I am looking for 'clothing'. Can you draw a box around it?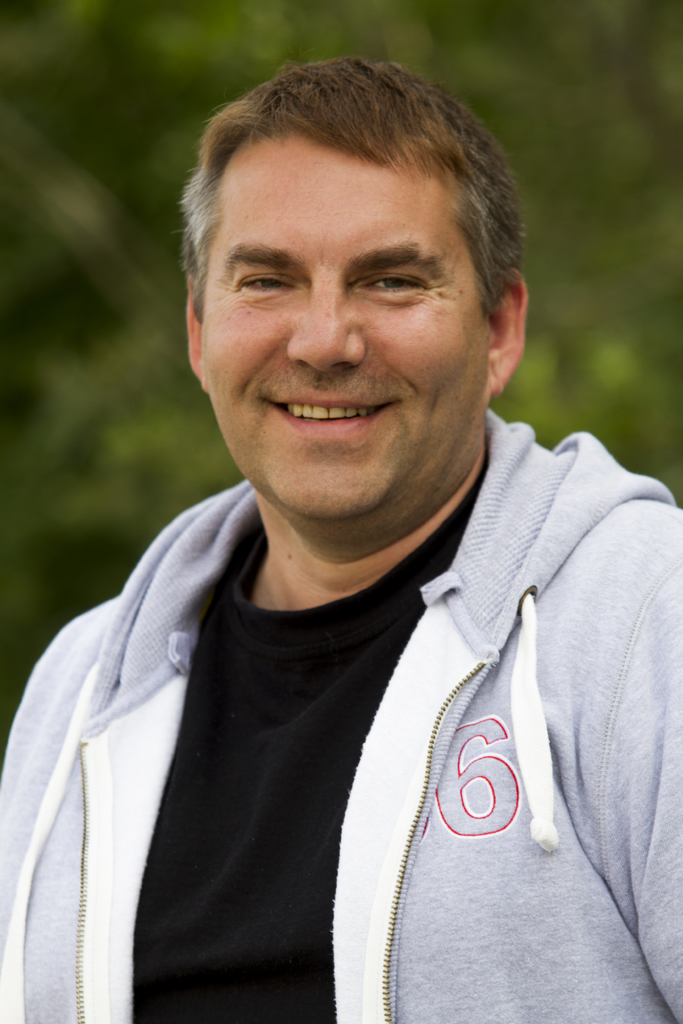
Sure, the bounding box is {"left": 37, "top": 342, "right": 664, "bottom": 1017}.
